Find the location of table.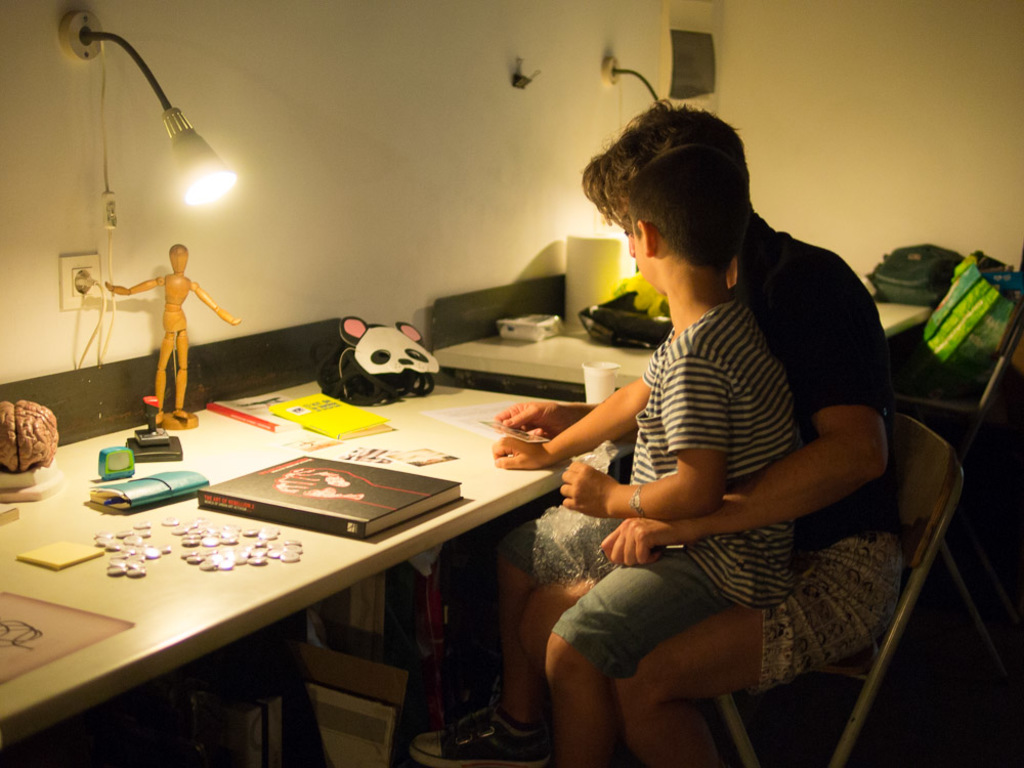
Location: crop(75, 306, 779, 756).
